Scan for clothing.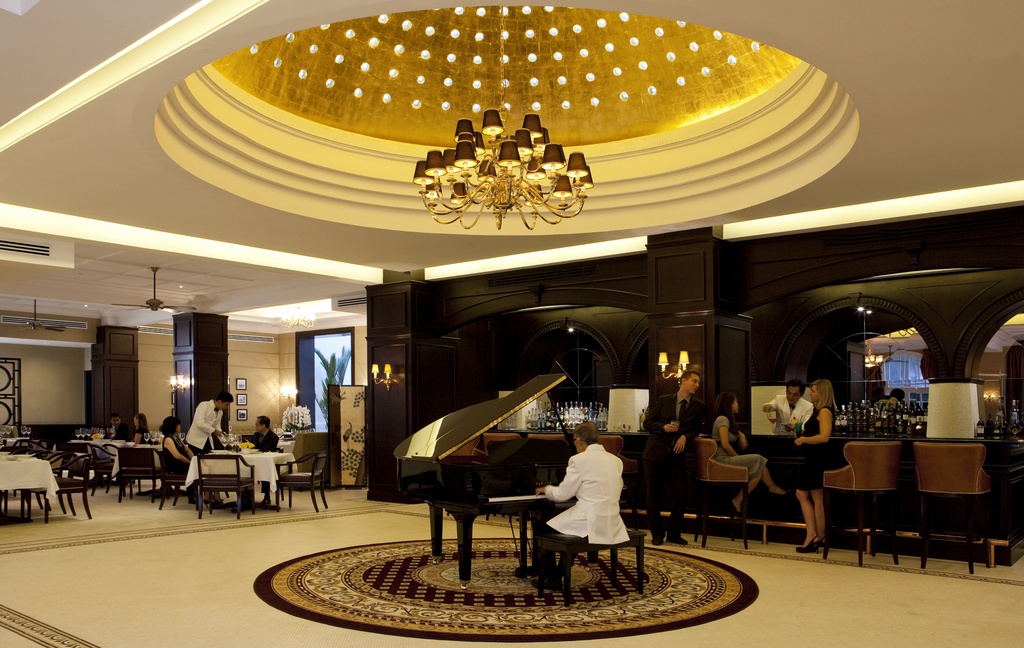
Scan result: l=710, t=413, r=768, b=480.
